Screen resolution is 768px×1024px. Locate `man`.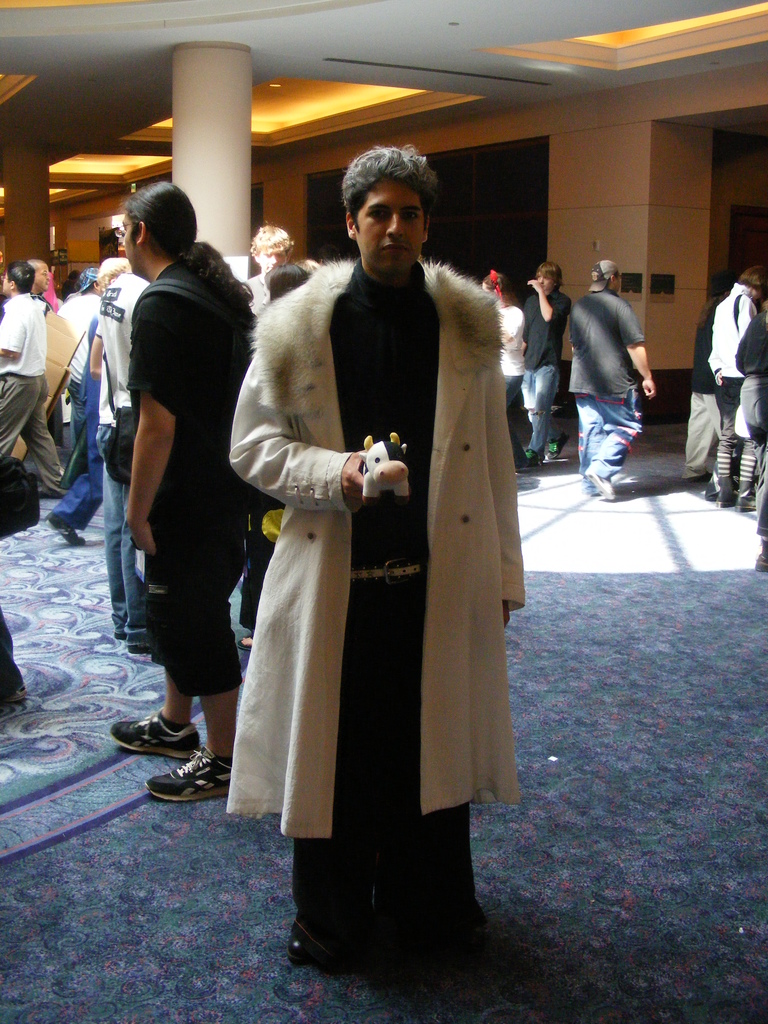
(712,268,767,500).
